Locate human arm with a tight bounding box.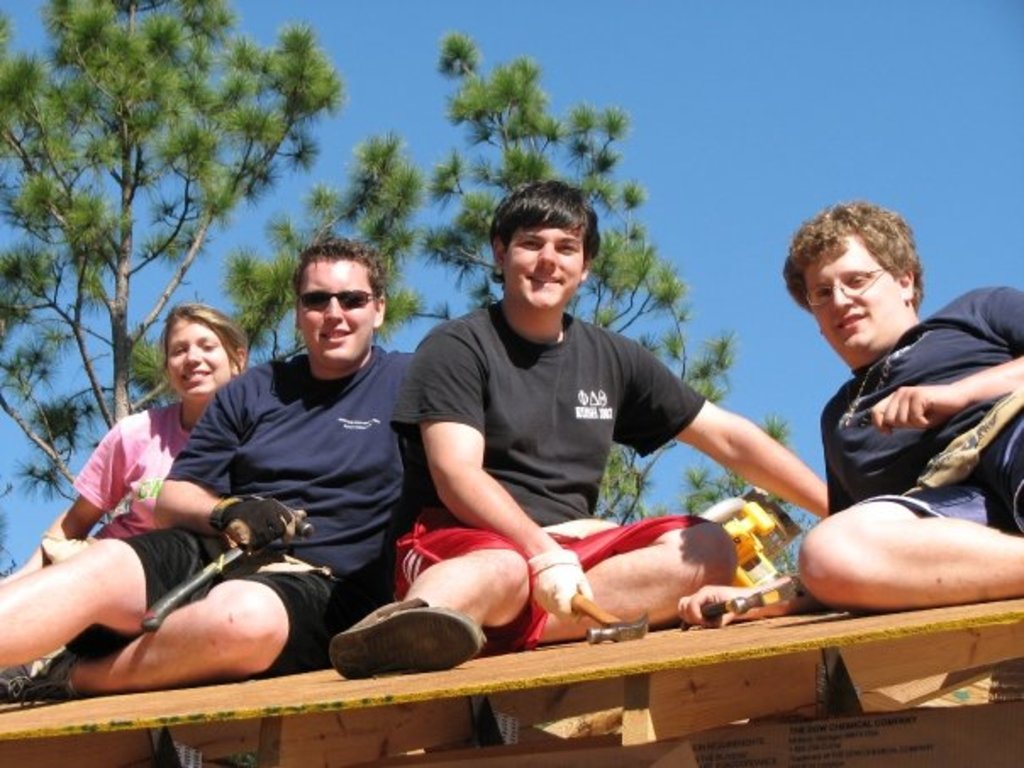
detection(866, 276, 1022, 419).
